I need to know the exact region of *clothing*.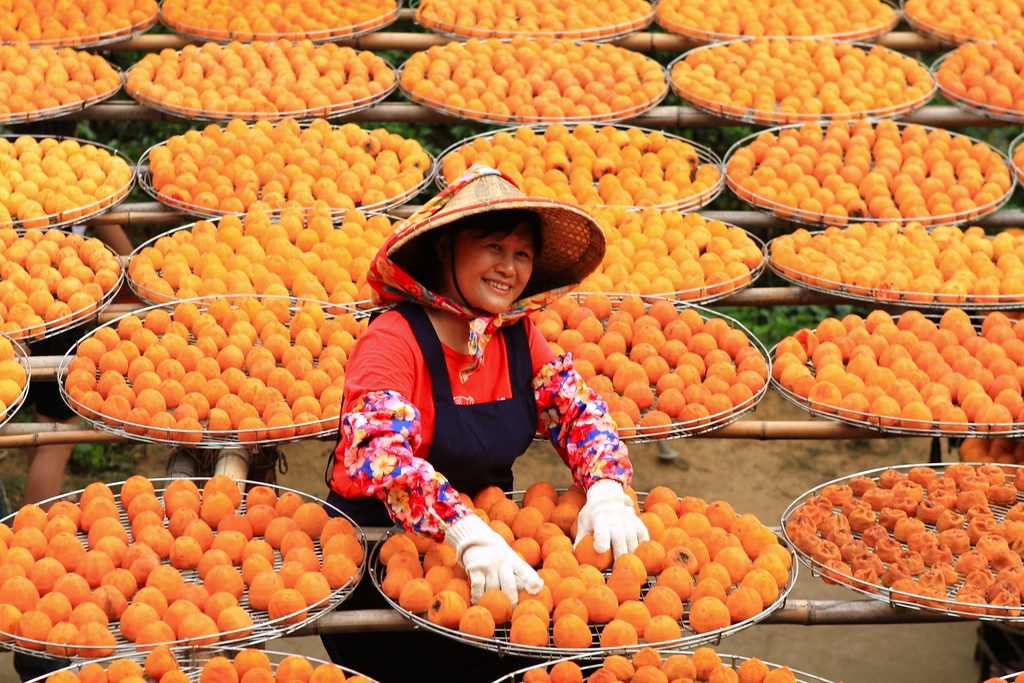
Region: <region>323, 235, 607, 539</region>.
